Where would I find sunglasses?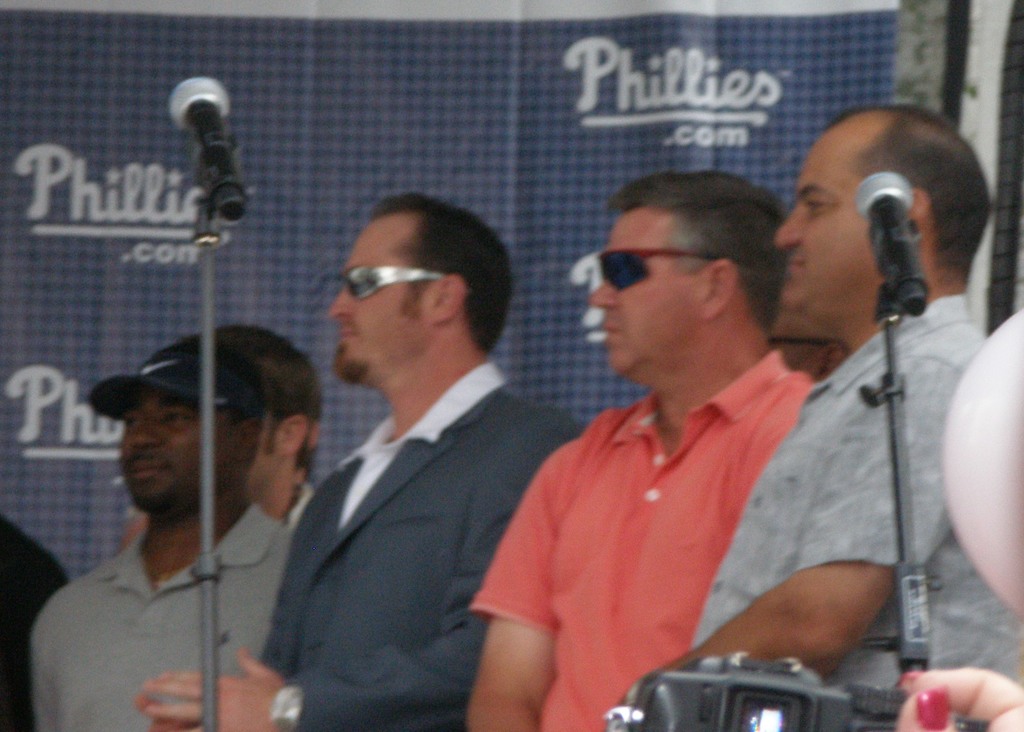
At BBox(342, 264, 470, 298).
